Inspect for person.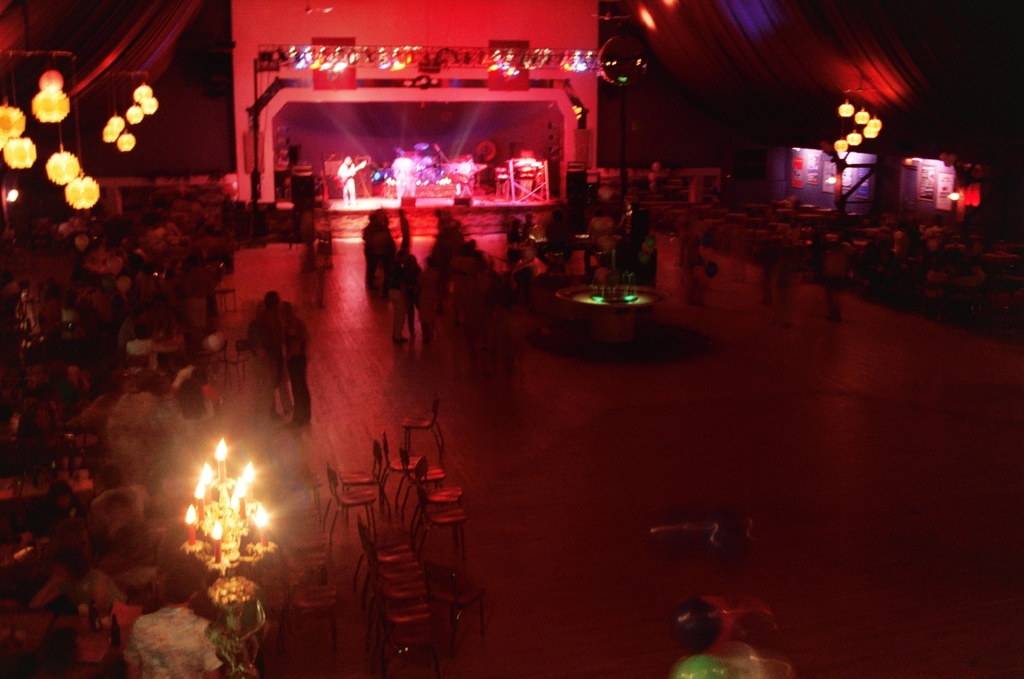
Inspection: Rect(592, 207, 610, 249).
